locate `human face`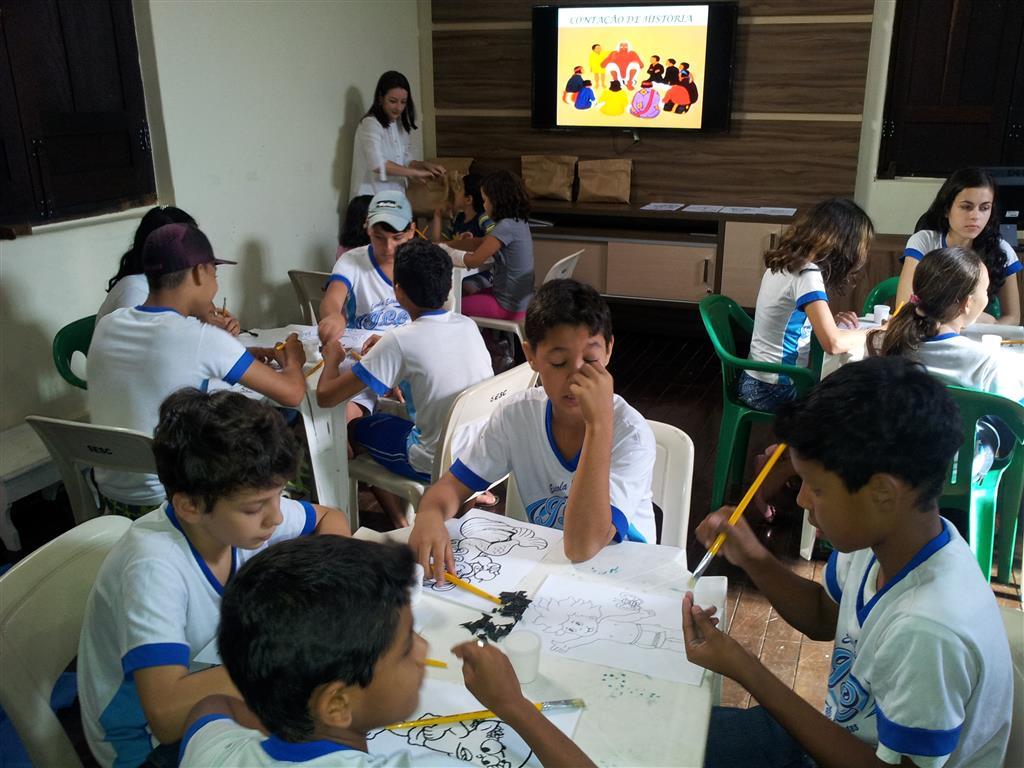
region(967, 262, 994, 331)
